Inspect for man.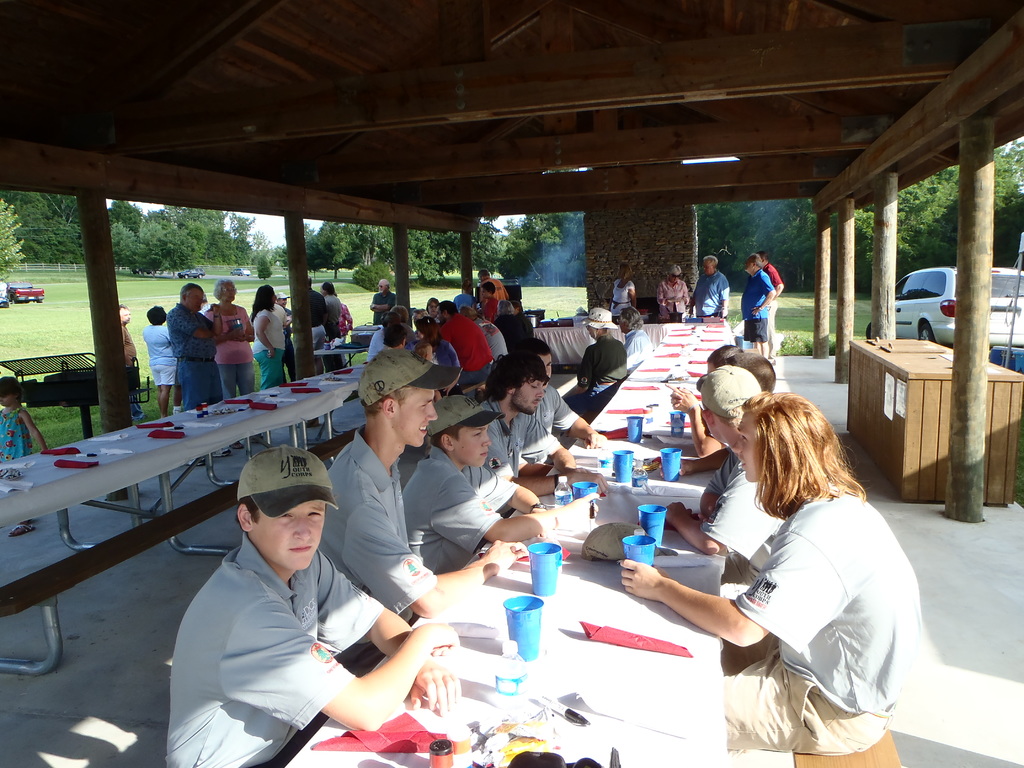
Inspection: BBox(662, 410, 788, 598).
